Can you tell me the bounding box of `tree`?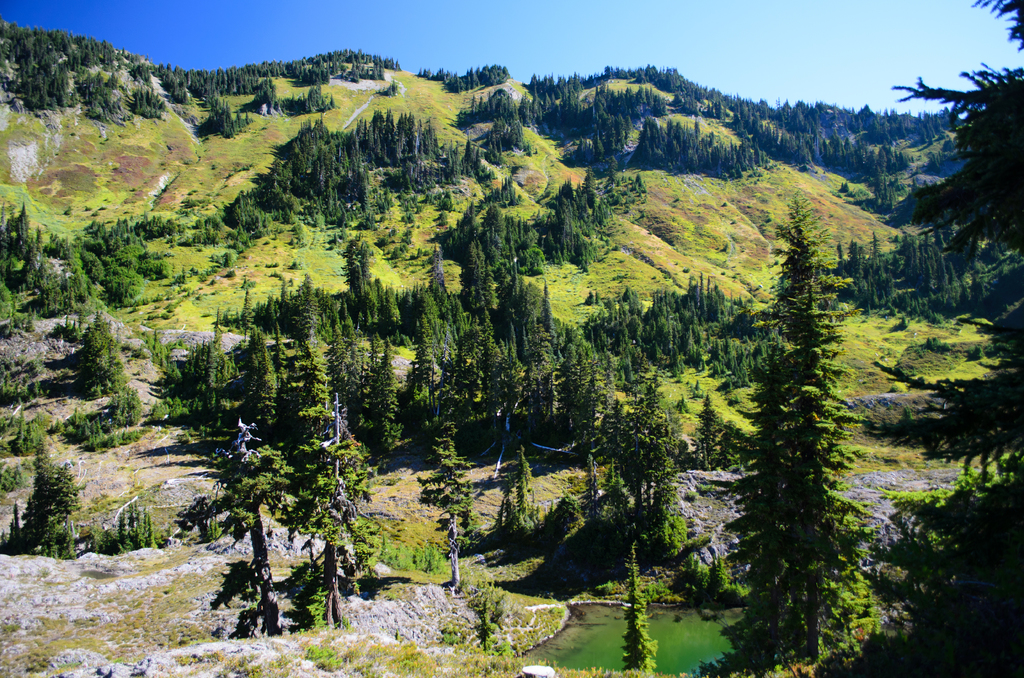
rect(72, 326, 124, 407).
